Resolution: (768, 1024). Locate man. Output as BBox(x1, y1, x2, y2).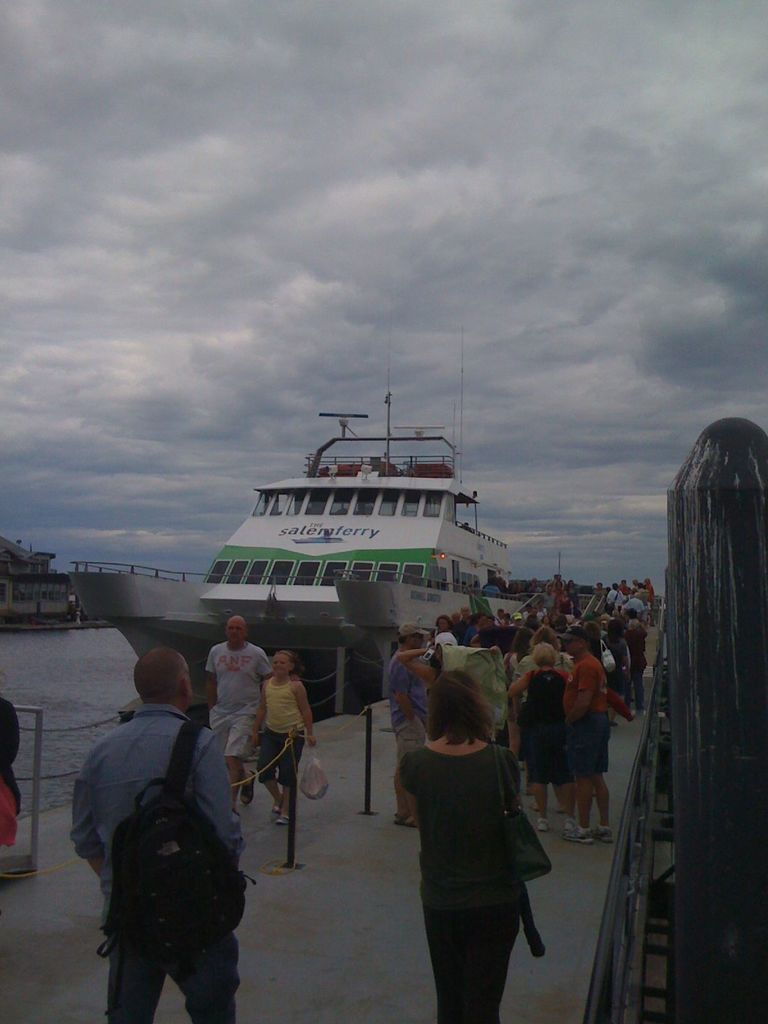
BBox(559, 625, 614, 843).
